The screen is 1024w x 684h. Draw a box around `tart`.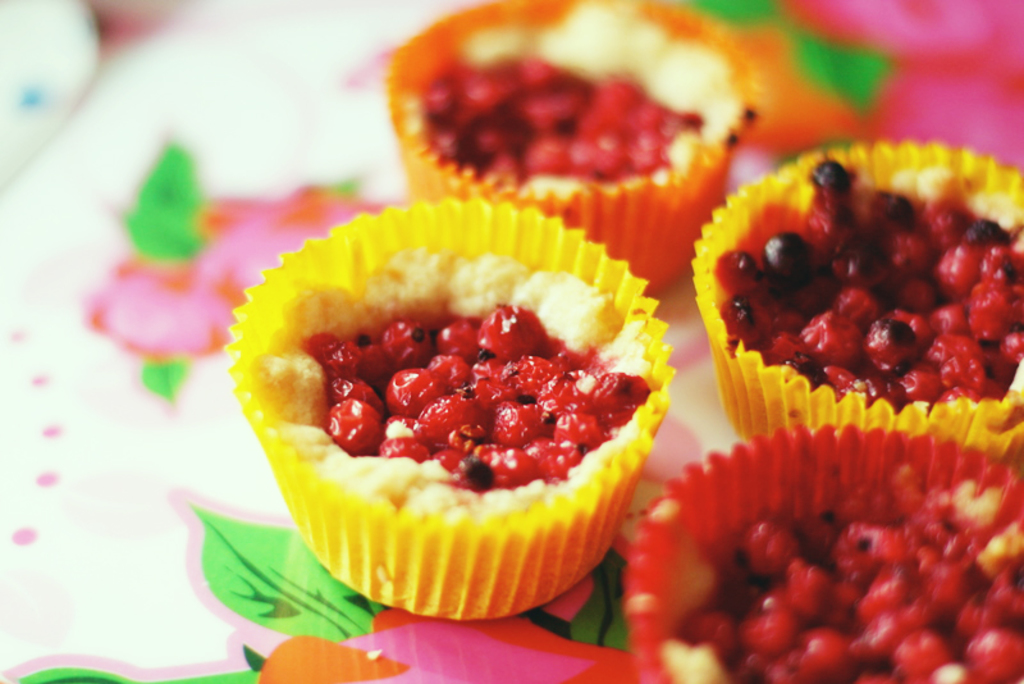
[379,0,762,293].
